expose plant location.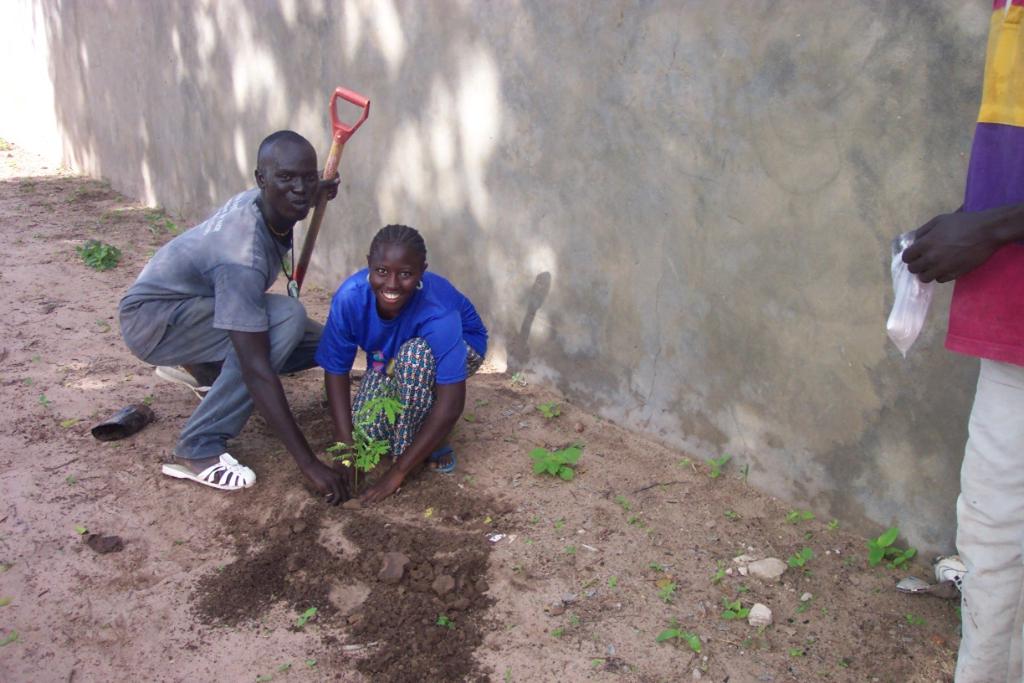
Exposed at pyautogui.locateOnScreen(276, 660, 291, 675).
